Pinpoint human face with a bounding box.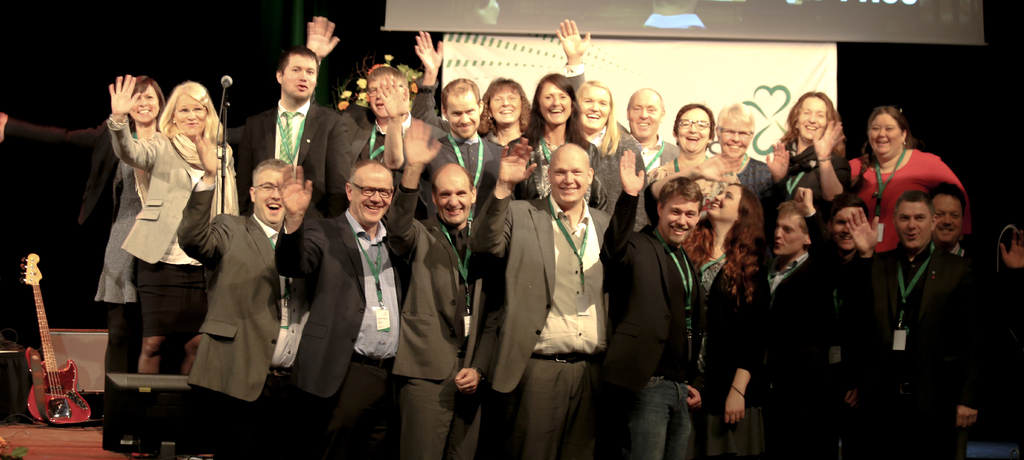
x1=536 y1=81 x2=569 y2=120.
